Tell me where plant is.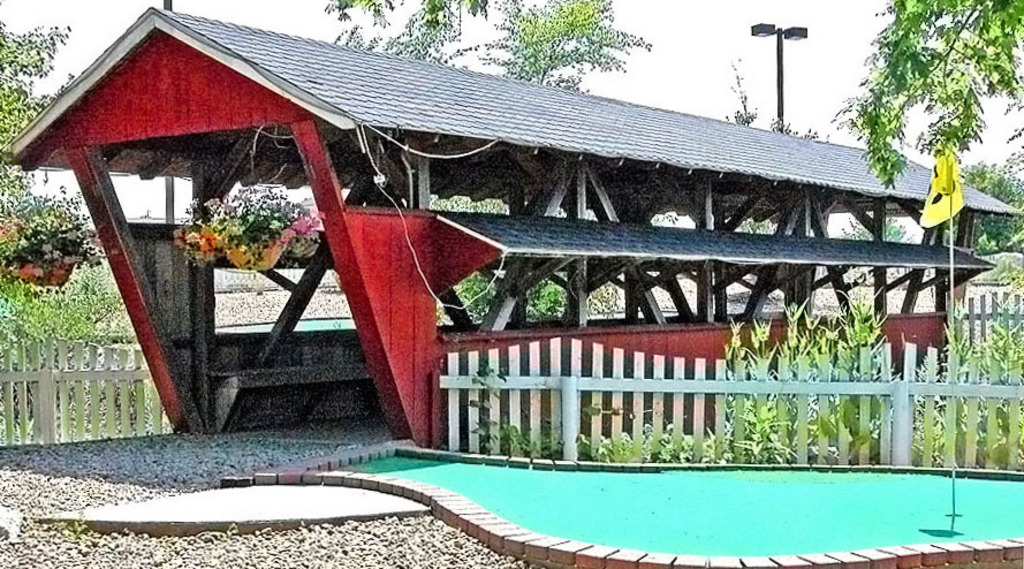
plant is at rect(460, 267, 500, 321).
